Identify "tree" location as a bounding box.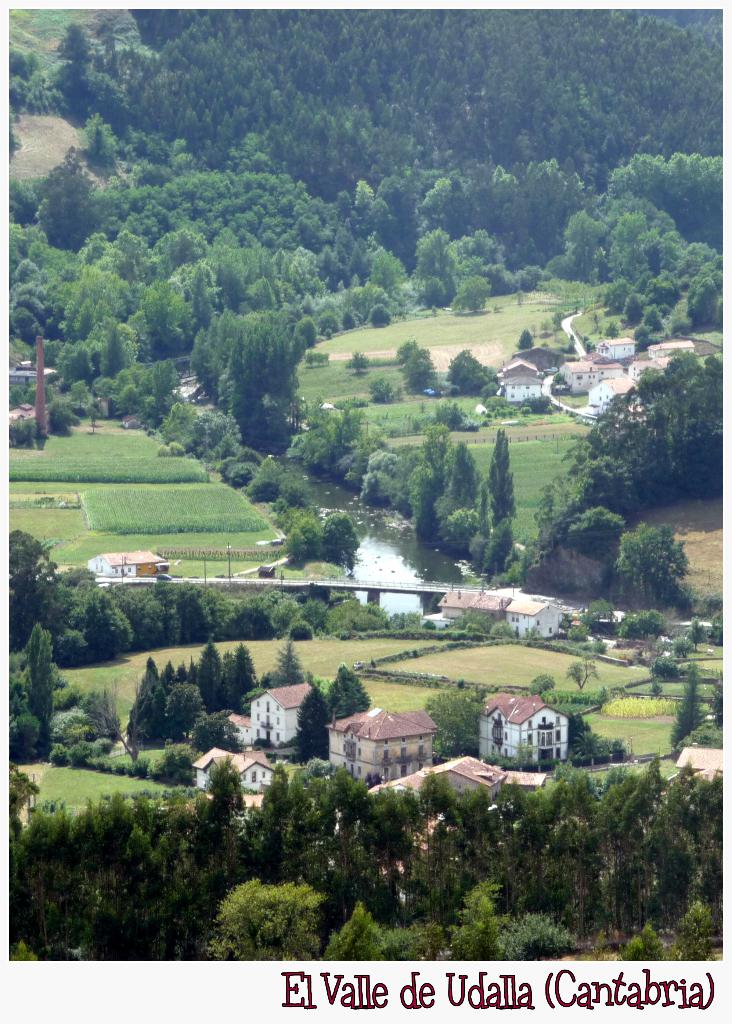
region(573, 715, 632, 765).
